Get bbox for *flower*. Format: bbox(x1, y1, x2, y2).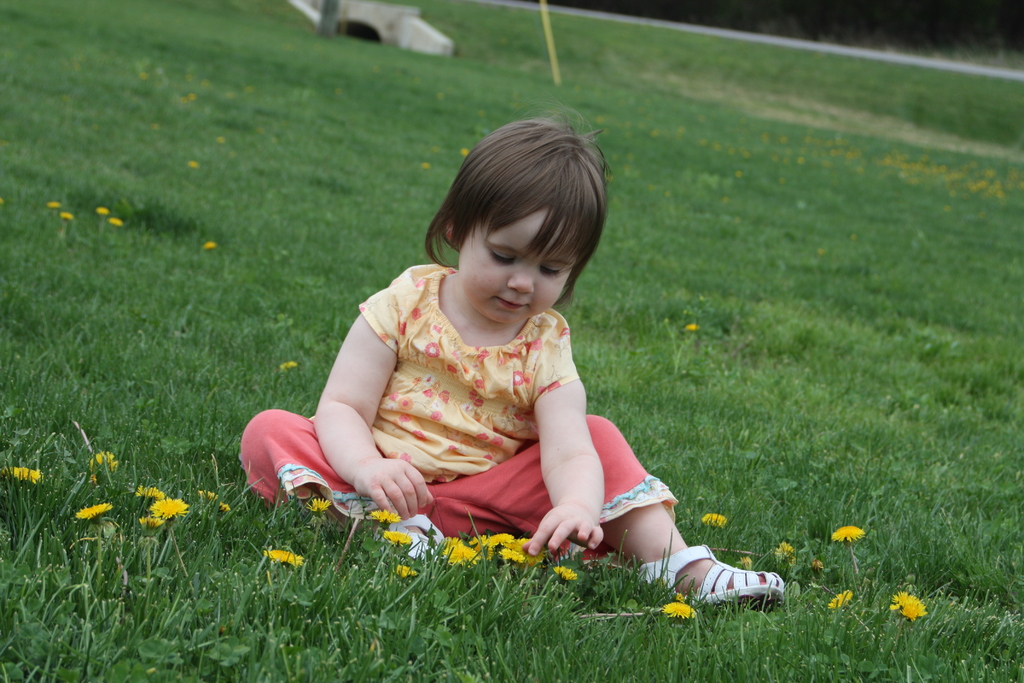
bbox(147, 493, 191, 520).
